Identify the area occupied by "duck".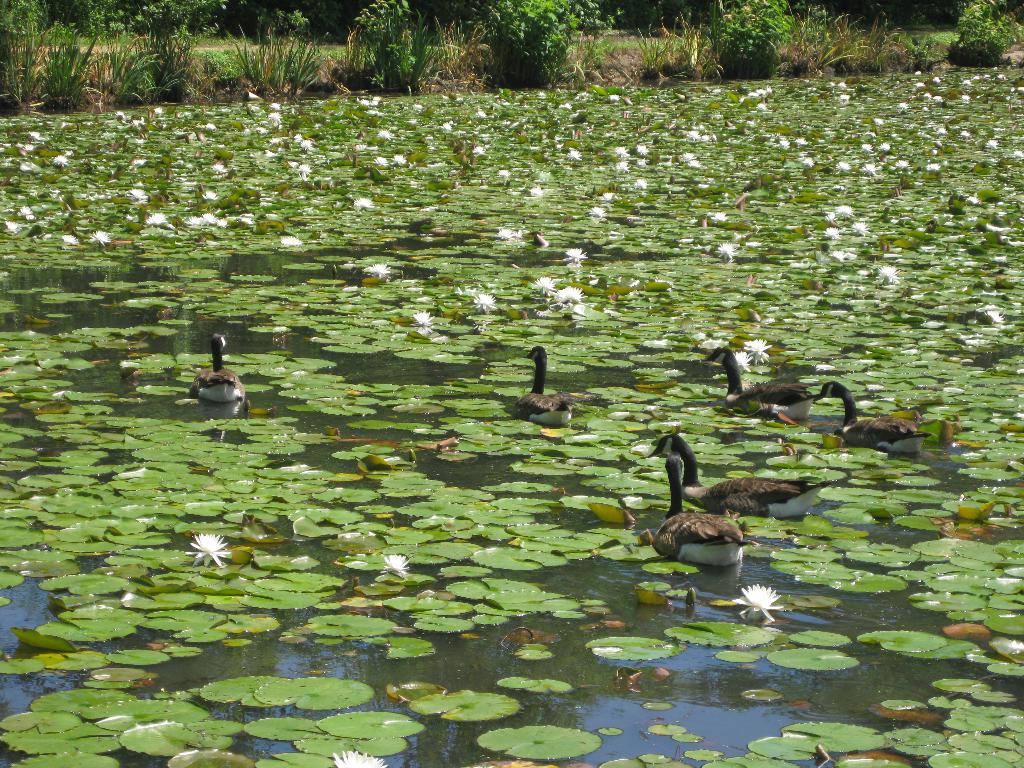
Area: x1=820, y1=371, x2=932, y2=458.
